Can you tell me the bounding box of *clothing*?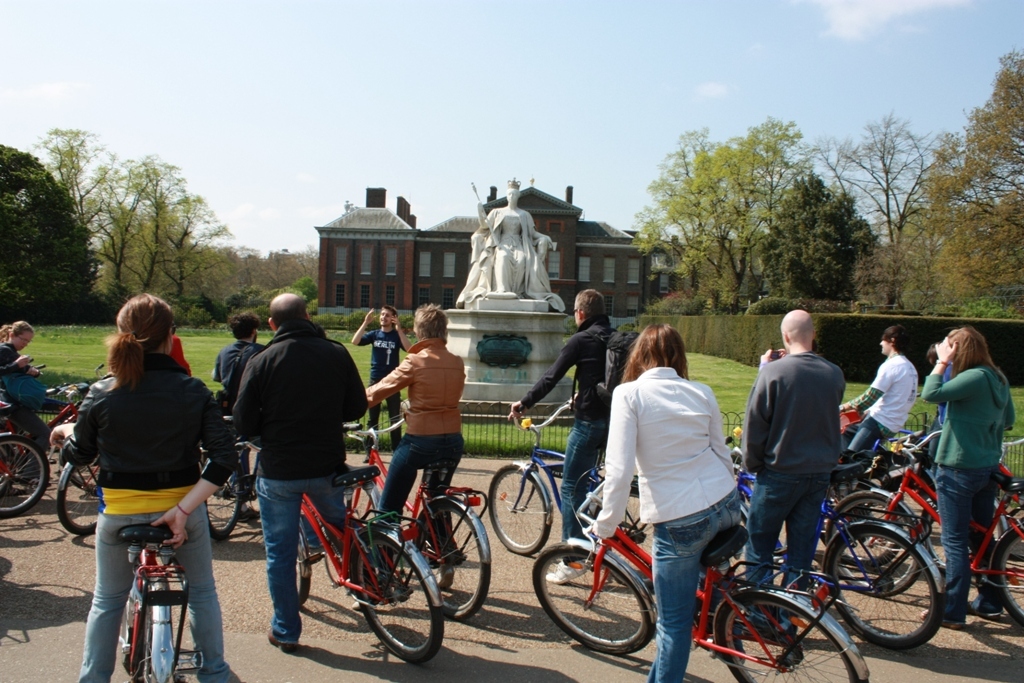
(917, 365, 1013, 622).
